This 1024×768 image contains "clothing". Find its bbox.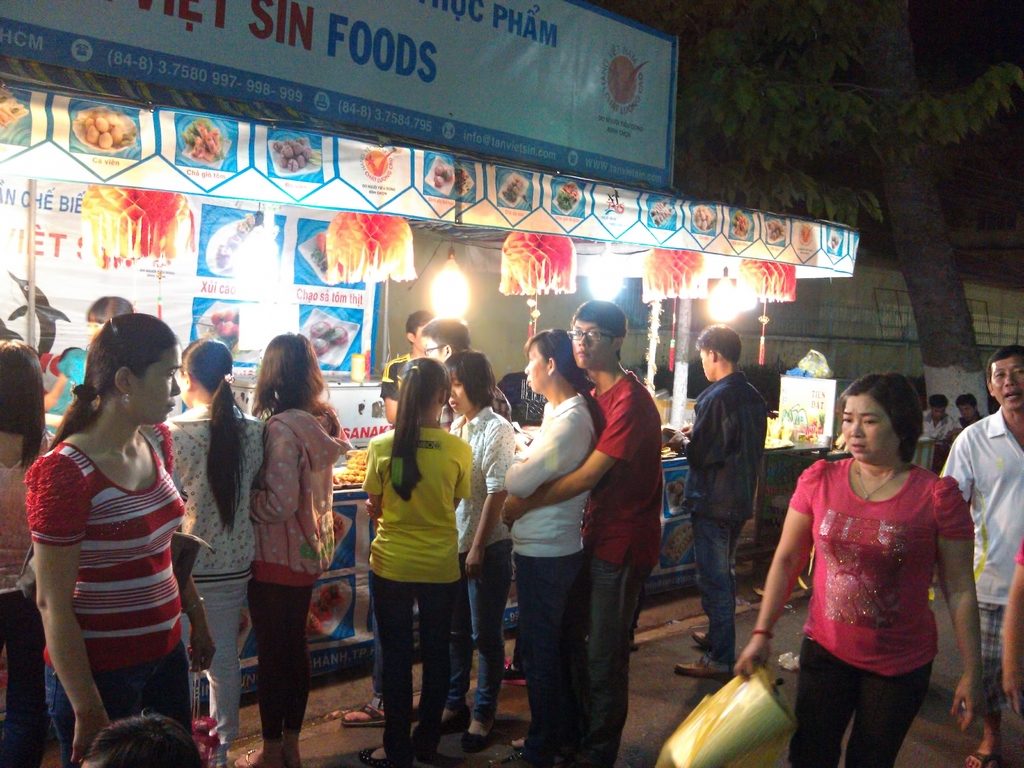
[941, 409, 1023, 700].
